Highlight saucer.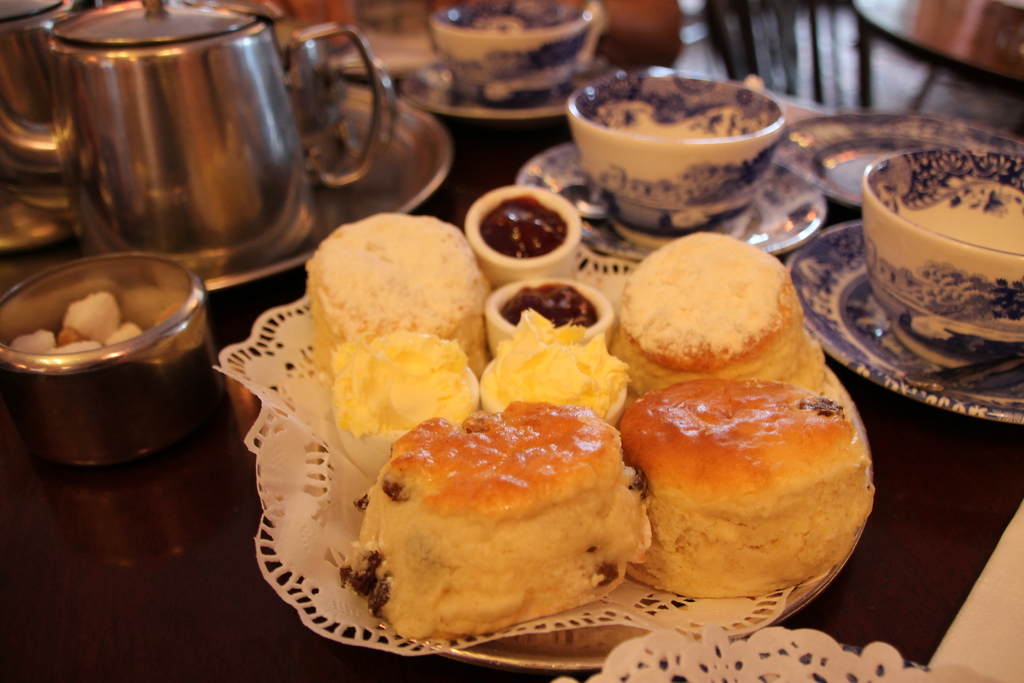
Highlighted region: {"left": 383, "top": 55, "right": 608, "bottom": 122}.
